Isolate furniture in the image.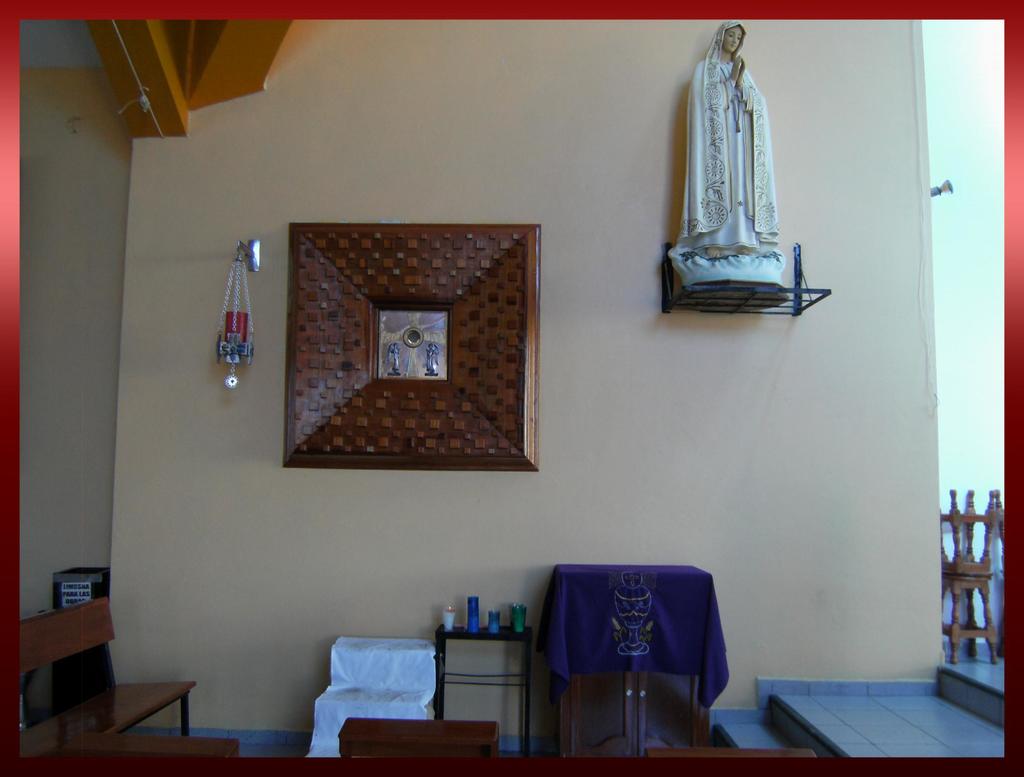
Isolated region: pyautogui.locateOnScreen(938, 486, 995, 575).
